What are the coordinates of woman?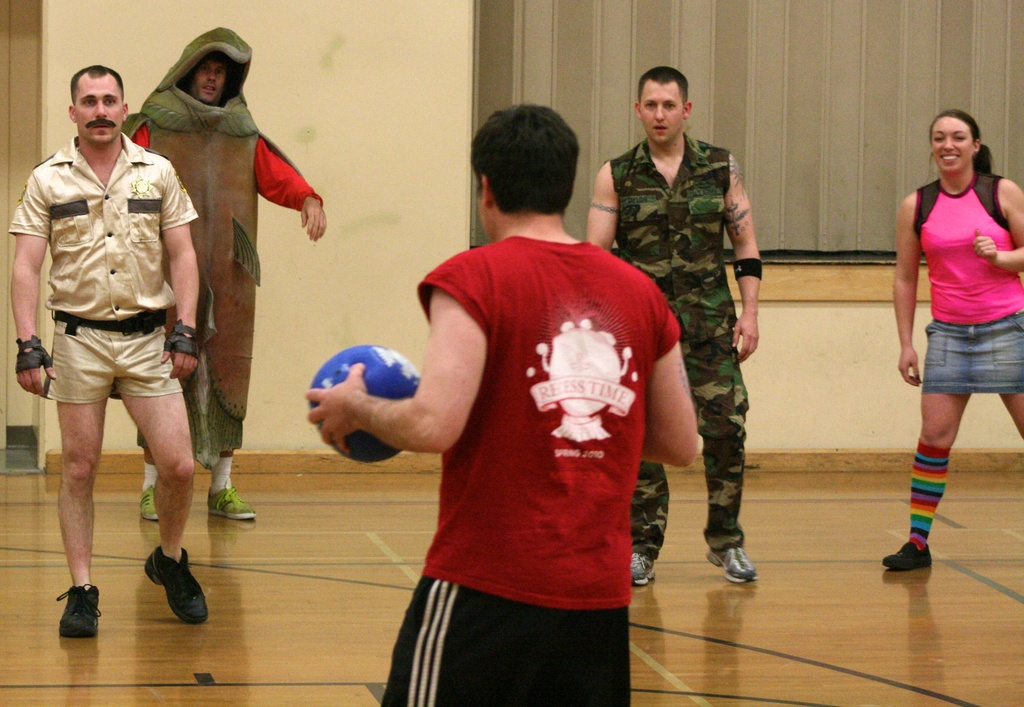
{"x1": 878, "y1": 114, "x2": 1023, "y2": 560}.
